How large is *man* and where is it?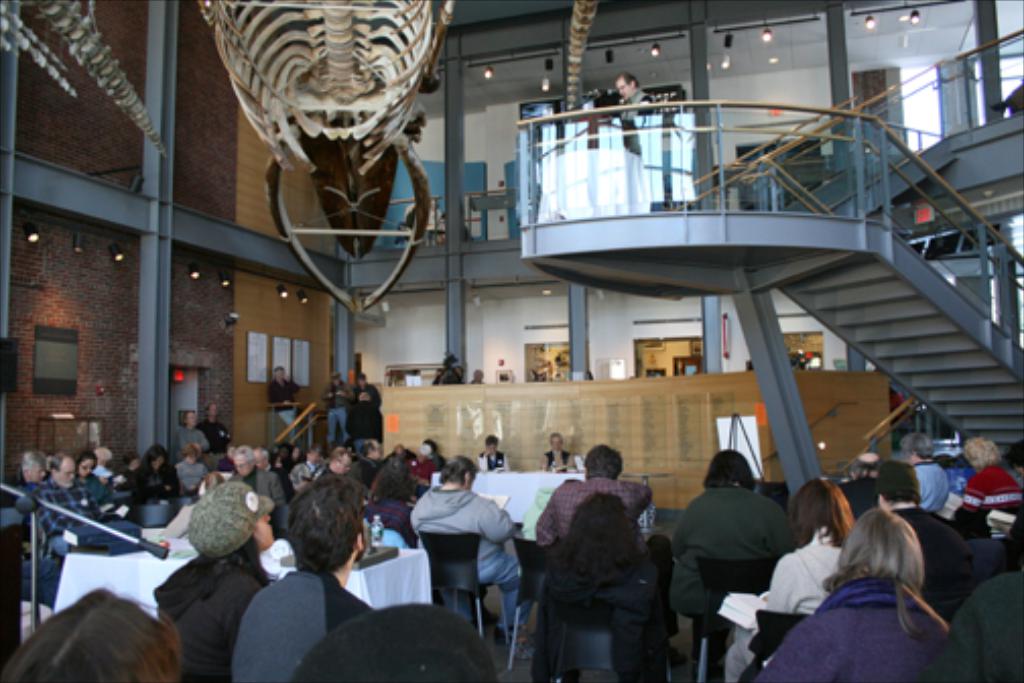
Bounding box: x1=299 y1=610 x2=506 y2=681.
